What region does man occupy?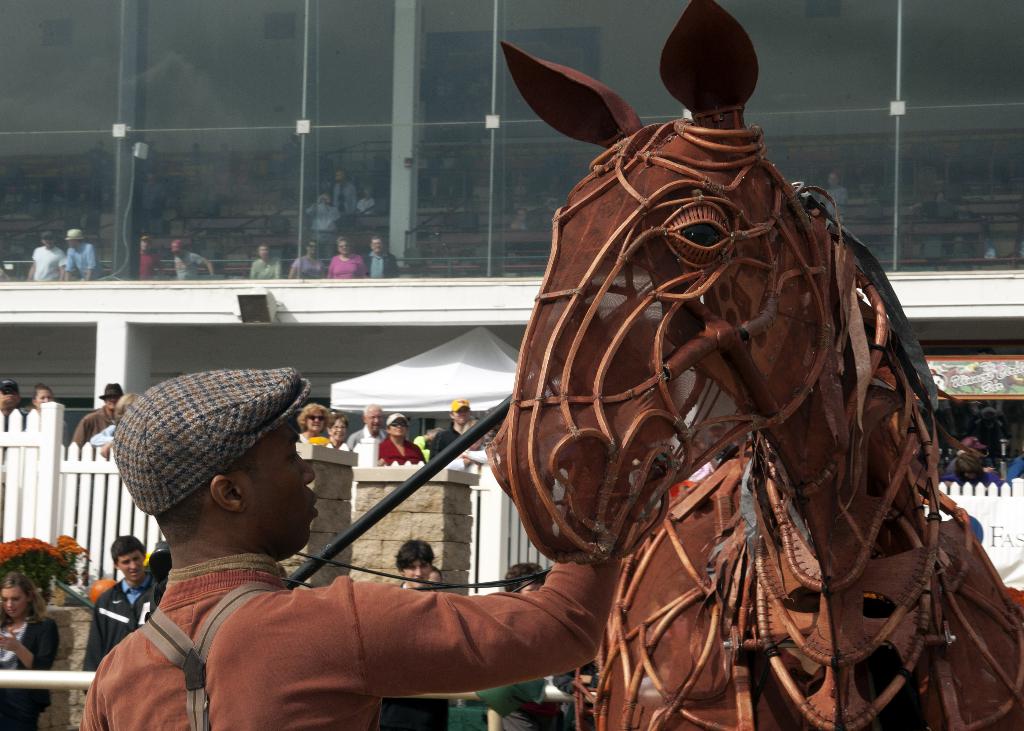
bbox(430, 400, 474, 463).
